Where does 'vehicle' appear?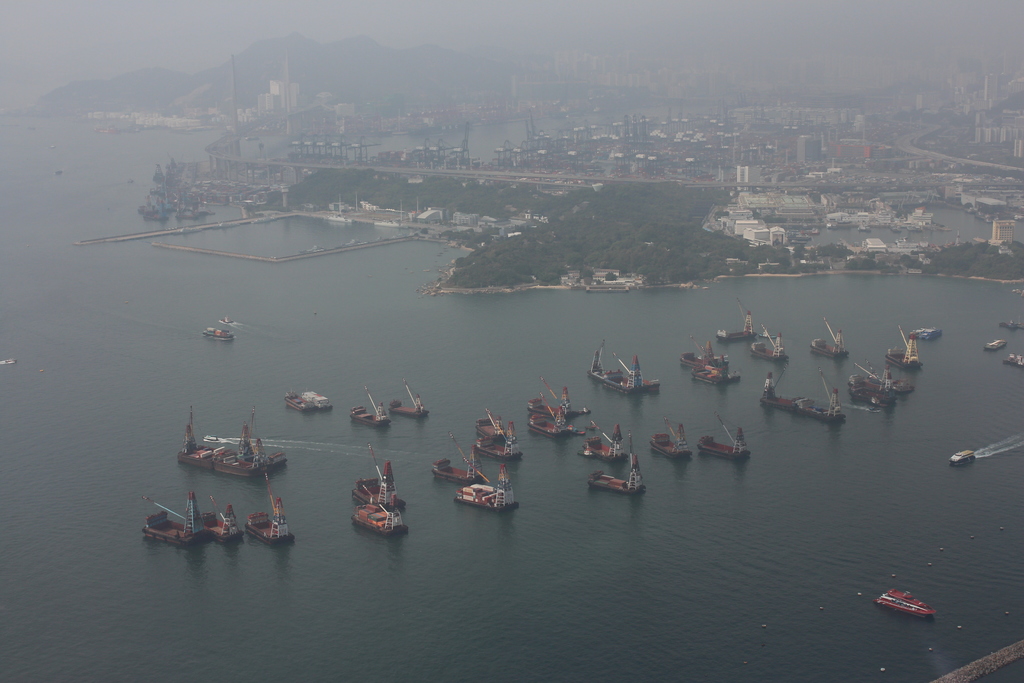
Appears at <bbox>228, 417, 294, 477</bbox>.
